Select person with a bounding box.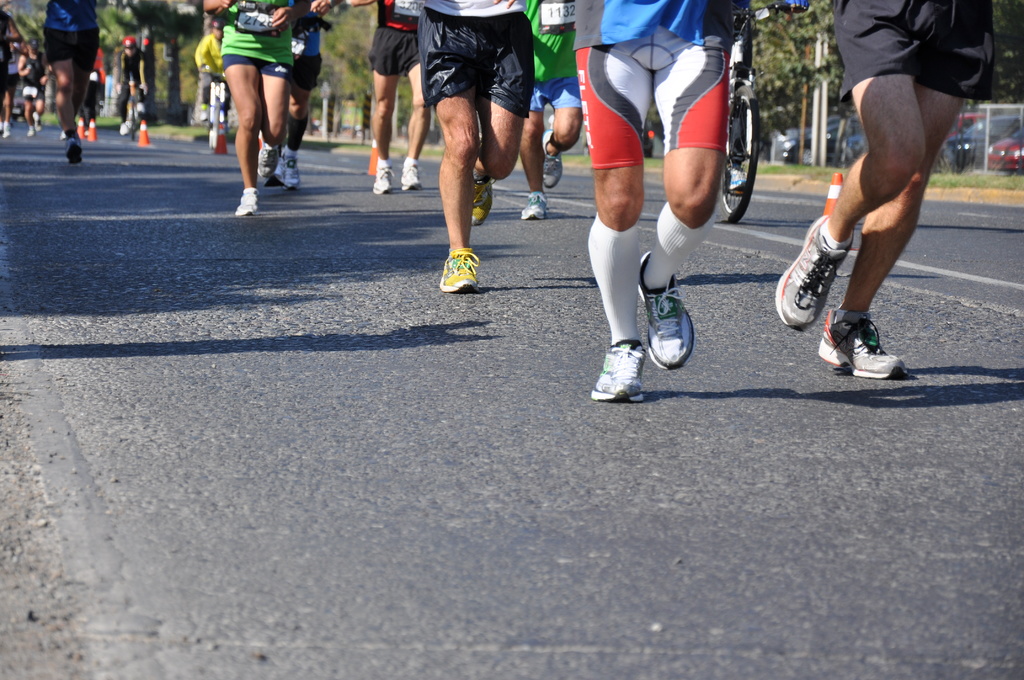
{"x1": 771, "y1": 0, "x2": 999, "y2": 376}.
